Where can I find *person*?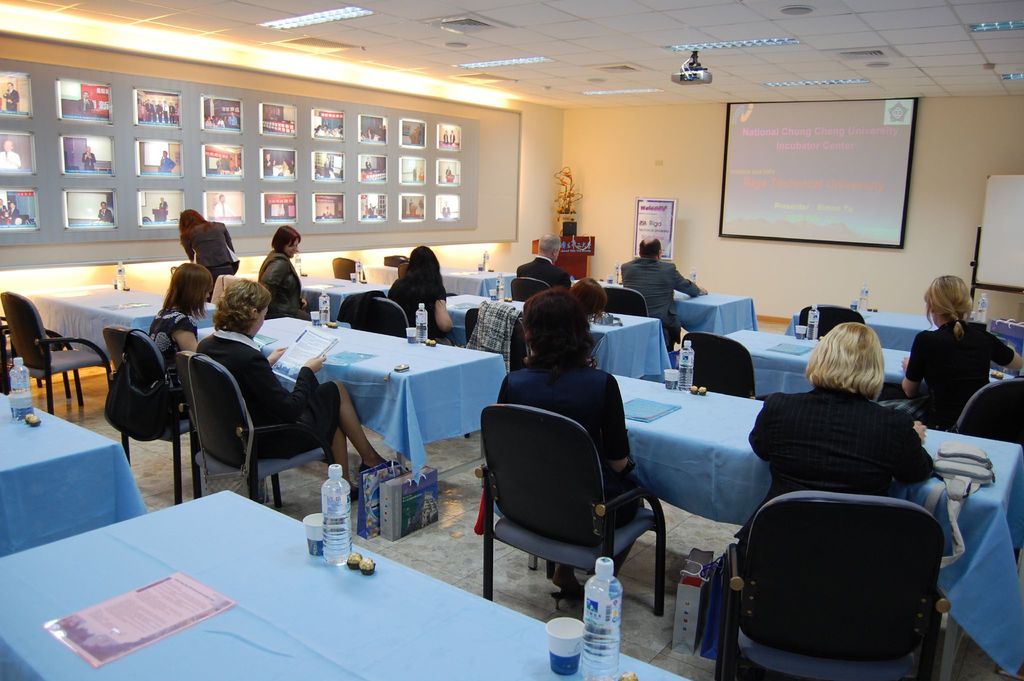
You can find it at crop(740, 322, 943, 560).
